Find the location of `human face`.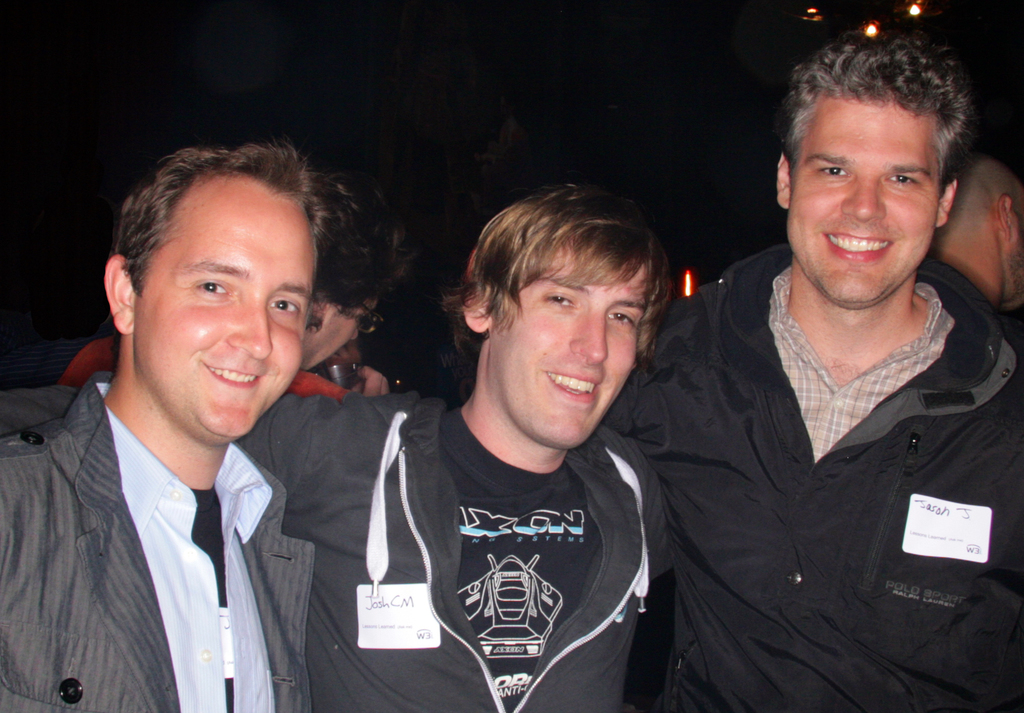
Location: bbox=(497, 248, 645, 453).
